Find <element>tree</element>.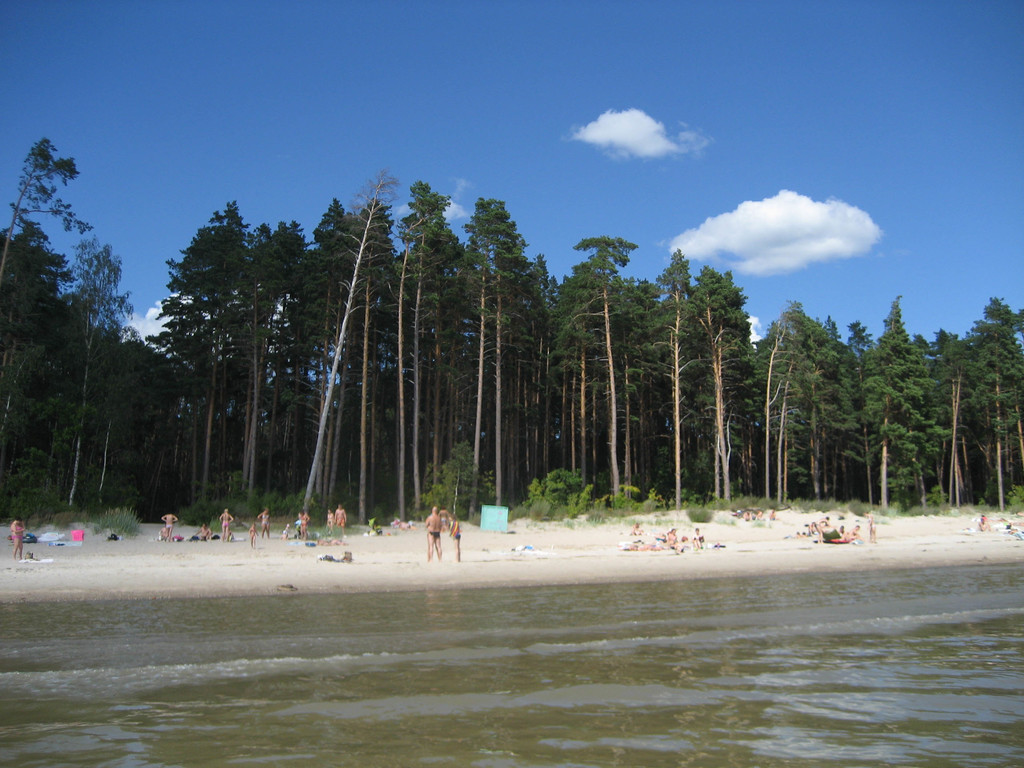
x1=780, y1=312, x2=847, y2=507.
